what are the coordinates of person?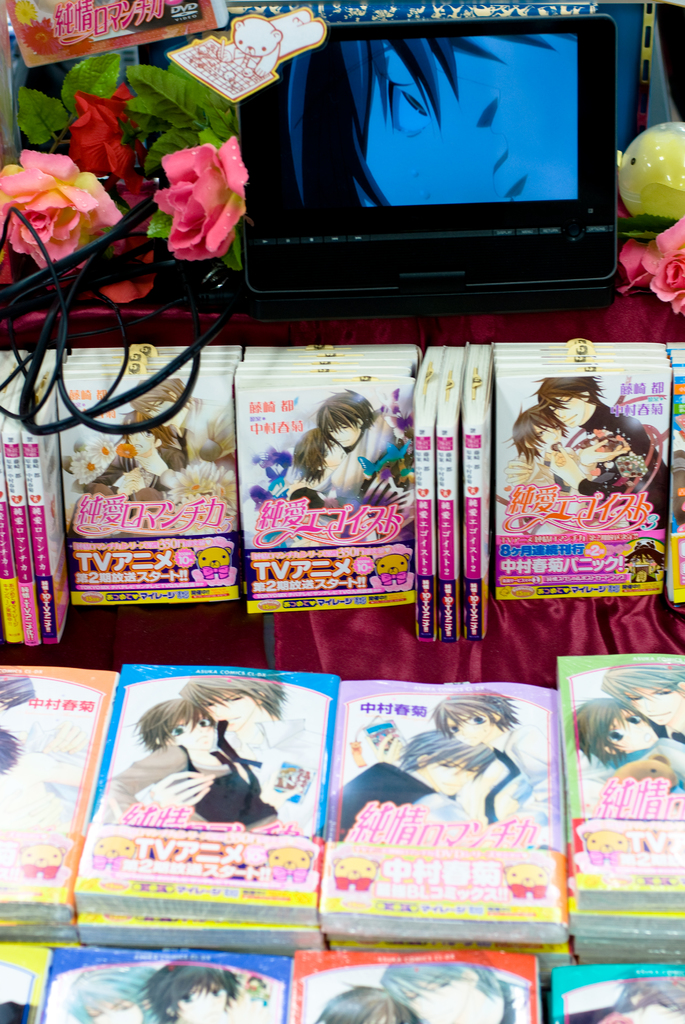
60, 959, 171, 1023.
